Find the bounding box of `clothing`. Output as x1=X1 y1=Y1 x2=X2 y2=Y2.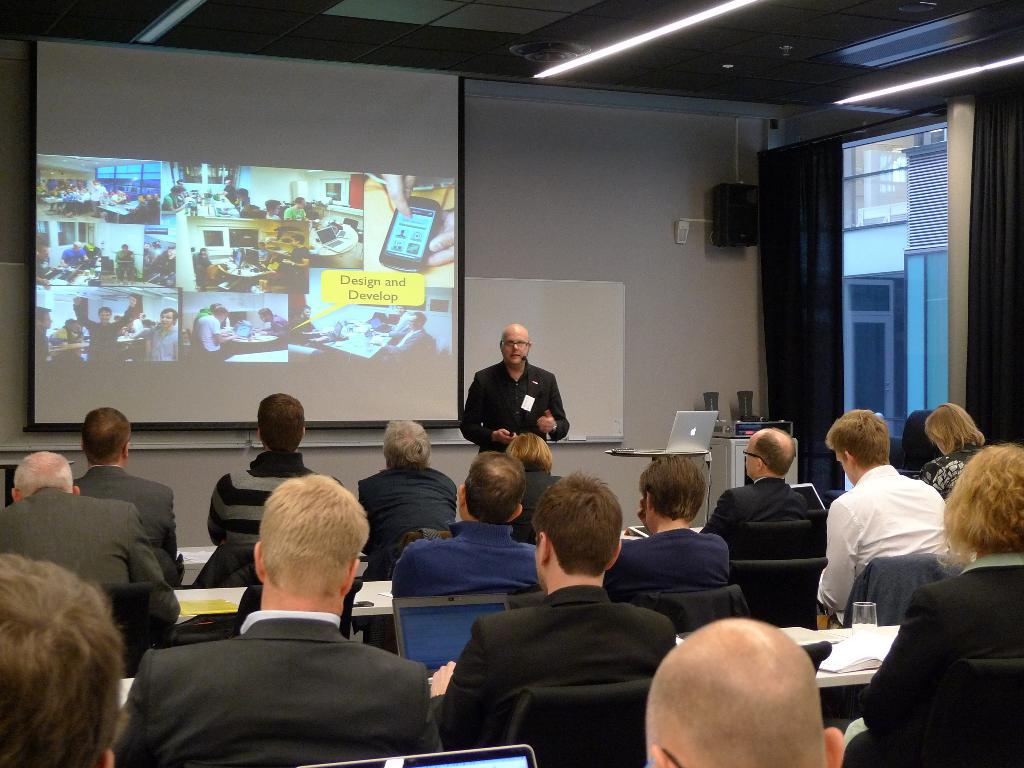
x1=197 y1=253 x2=214 y2=278.
